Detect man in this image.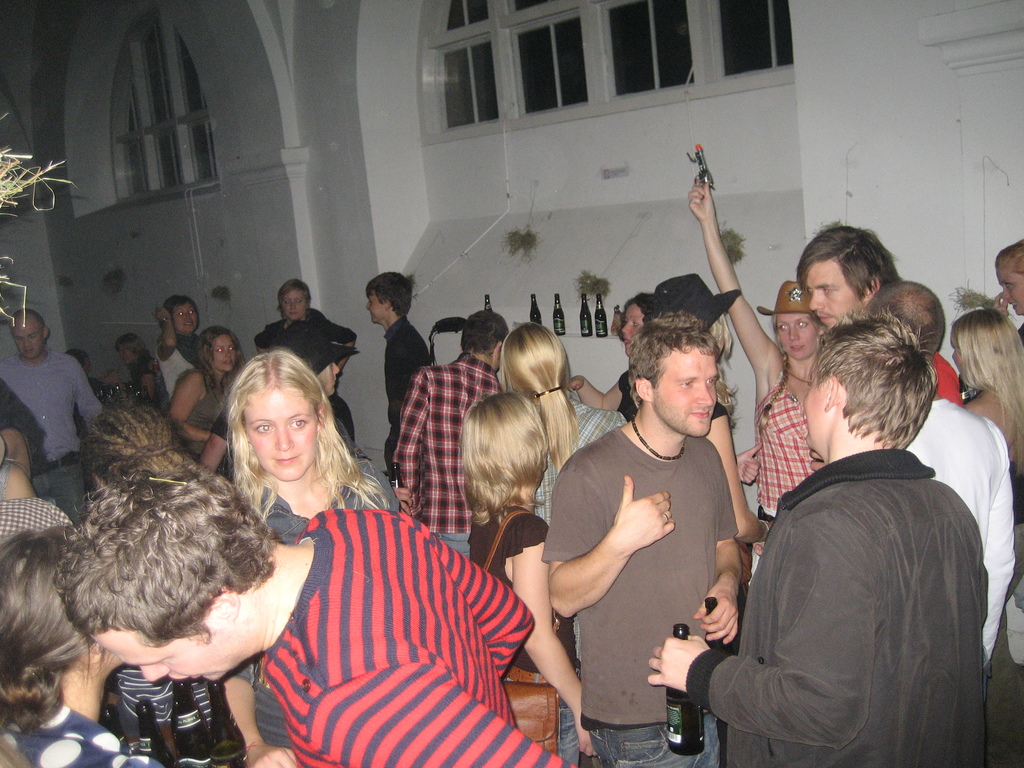
Detection: [x1=364, y1=268, x2=428, y2=482].
